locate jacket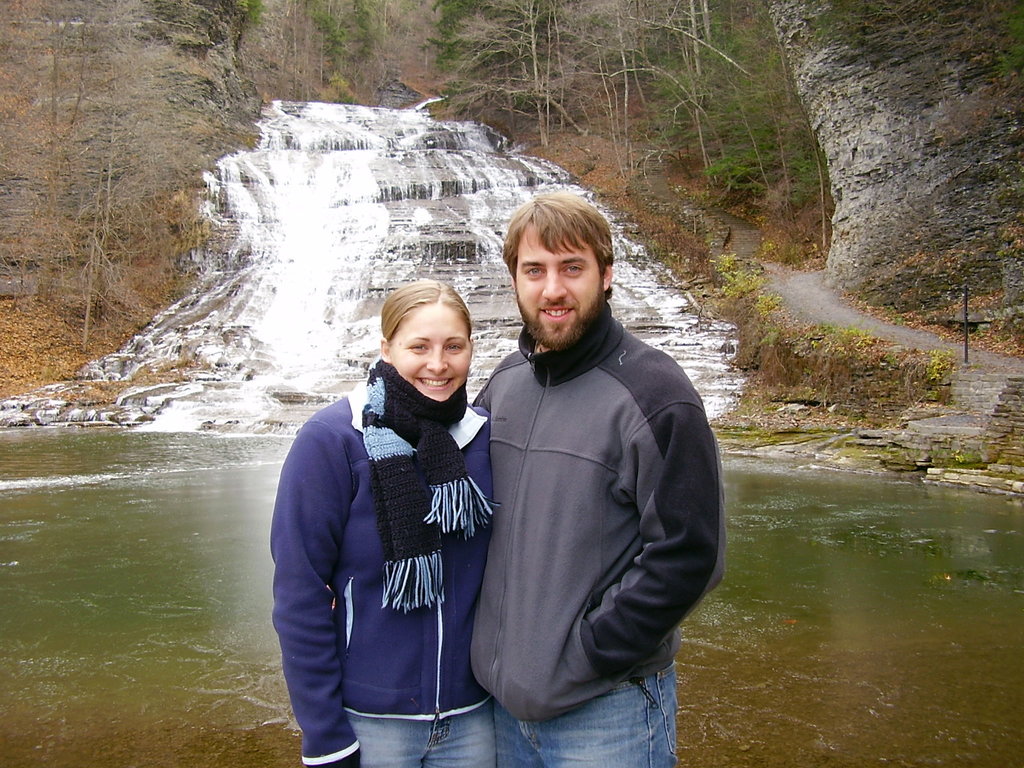
443, 232, 710, 707
